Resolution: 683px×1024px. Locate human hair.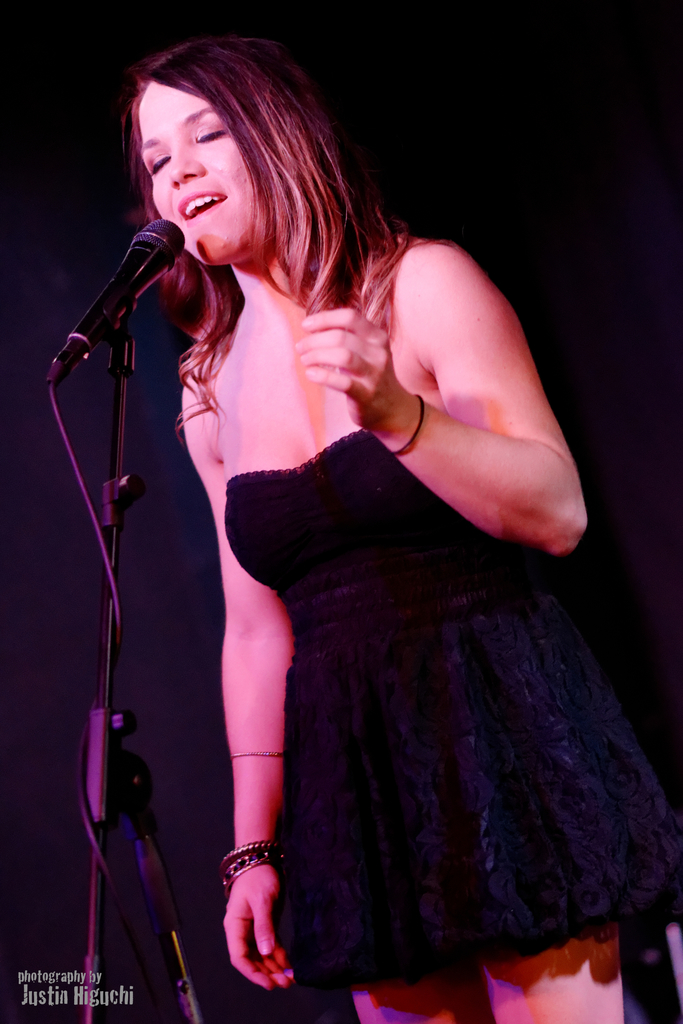
(left=121, top=31, right=425, bottom=447).
